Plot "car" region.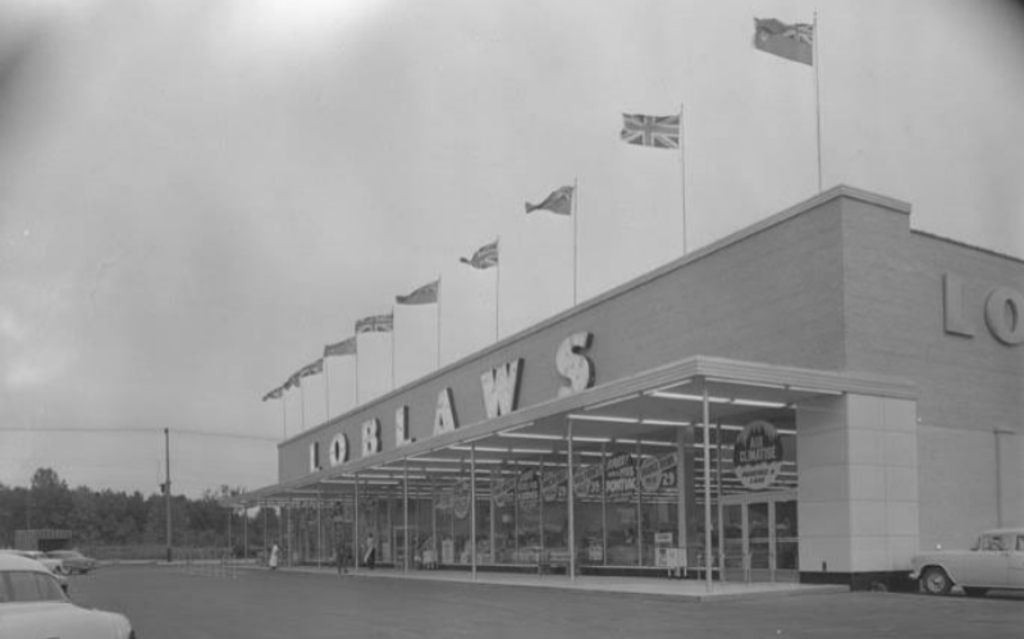
Plotted at <box>24,551,59,575</box>.
